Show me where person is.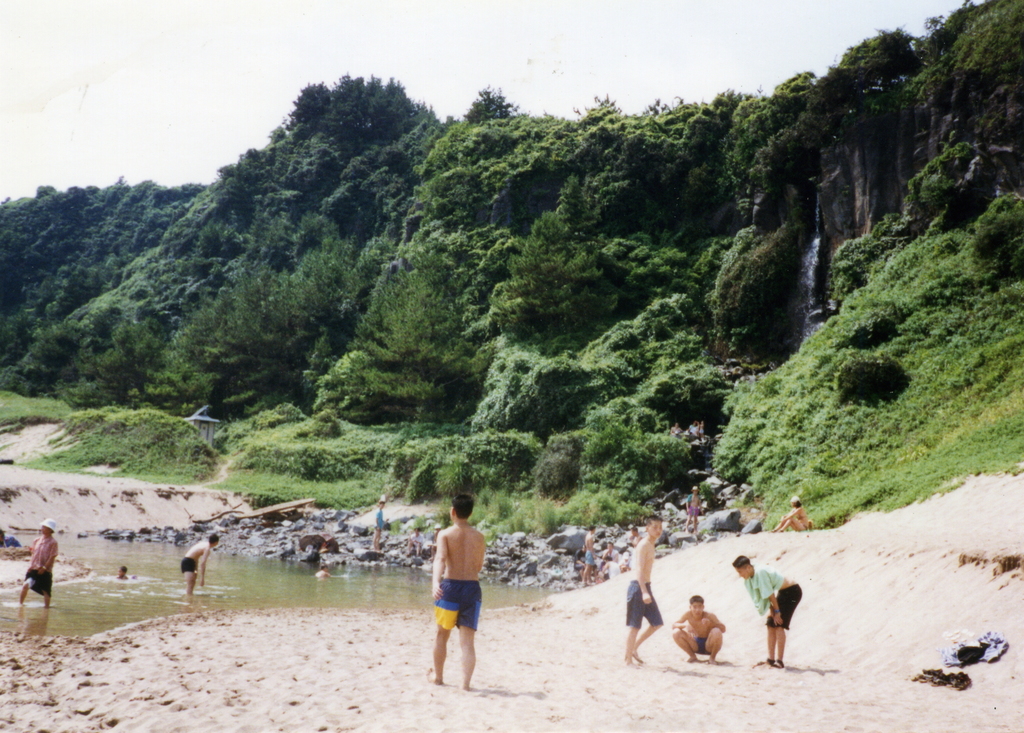
person is at (581, 524, 600, 589).
